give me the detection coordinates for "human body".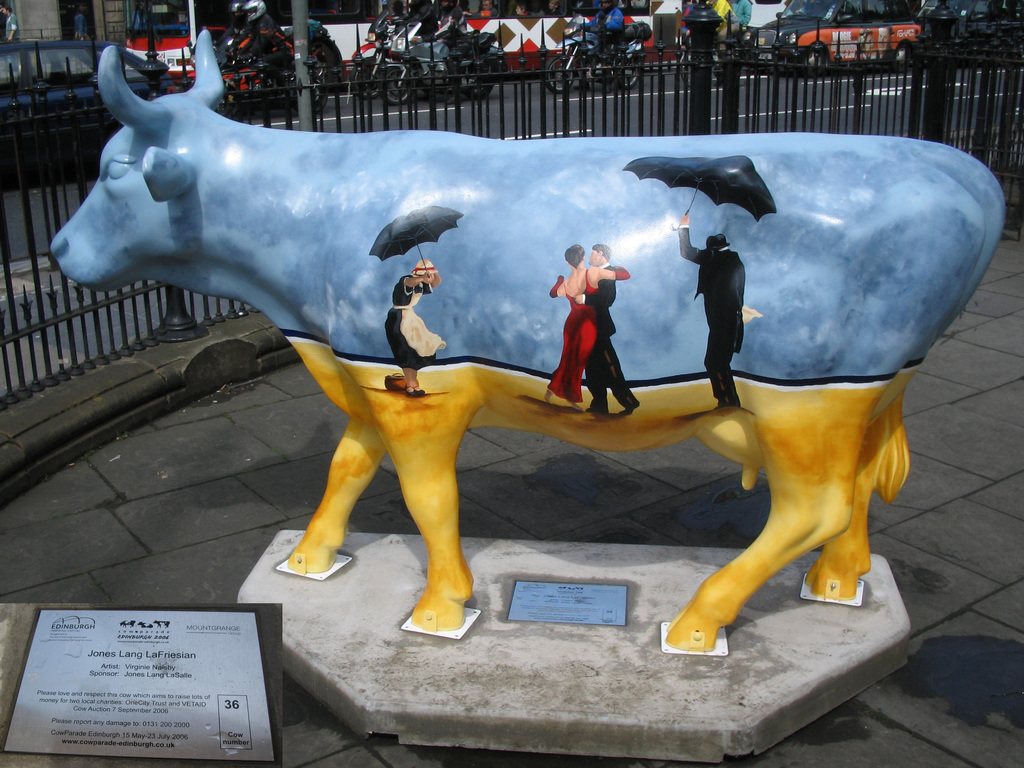
[x1=582, y1=266, x2=644, y2=418].
